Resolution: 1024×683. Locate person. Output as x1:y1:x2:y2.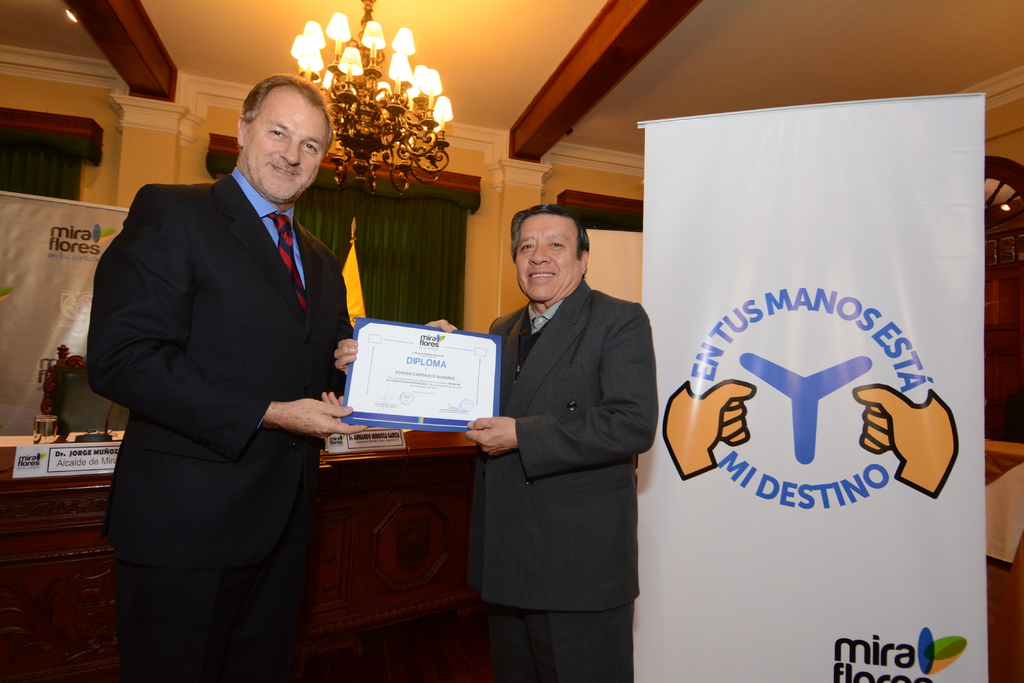
333:204:659:682.
